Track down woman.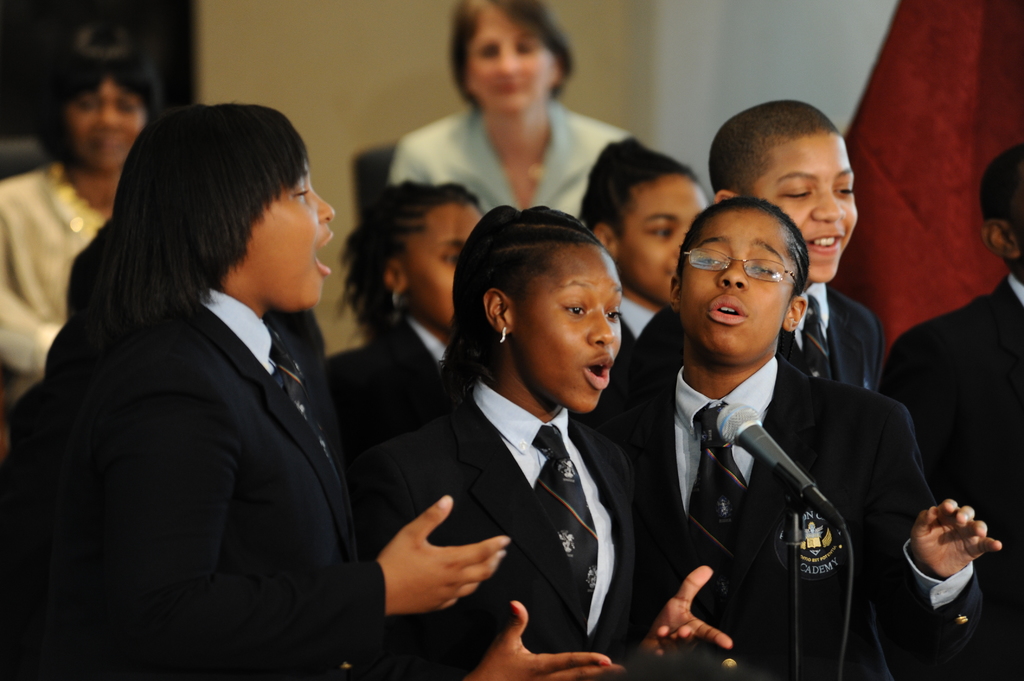
Tracked to left=0, top=100, right=381, bottom=680.
